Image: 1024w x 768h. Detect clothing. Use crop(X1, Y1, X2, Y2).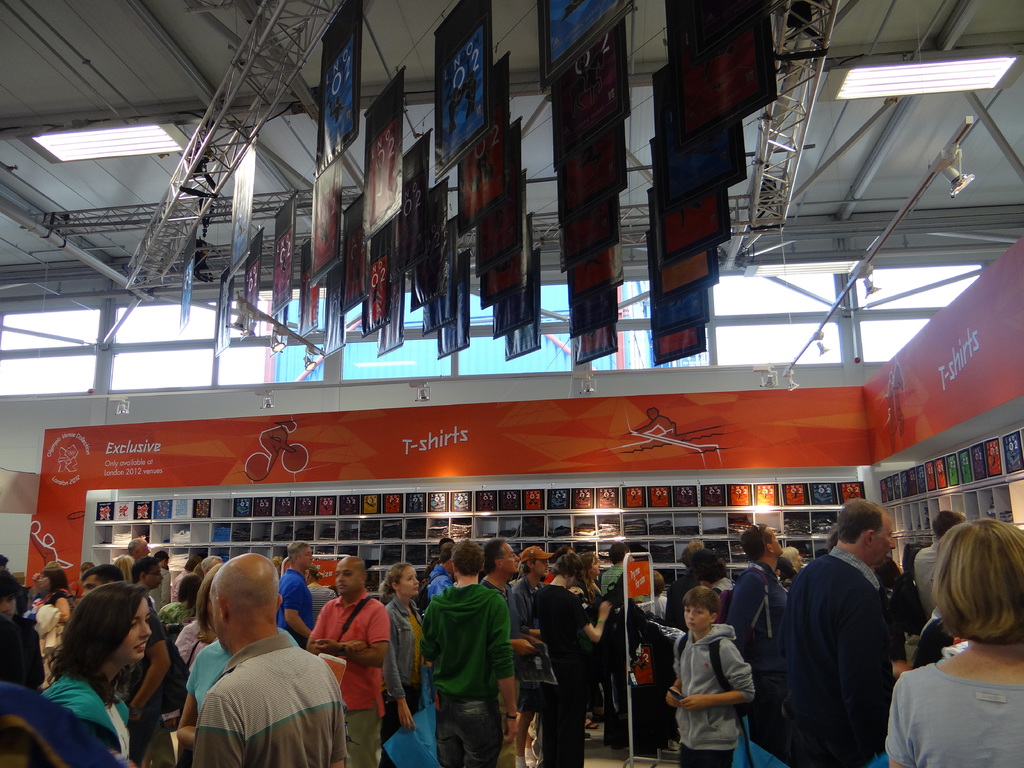
crop(668, 621, 755, 767).
